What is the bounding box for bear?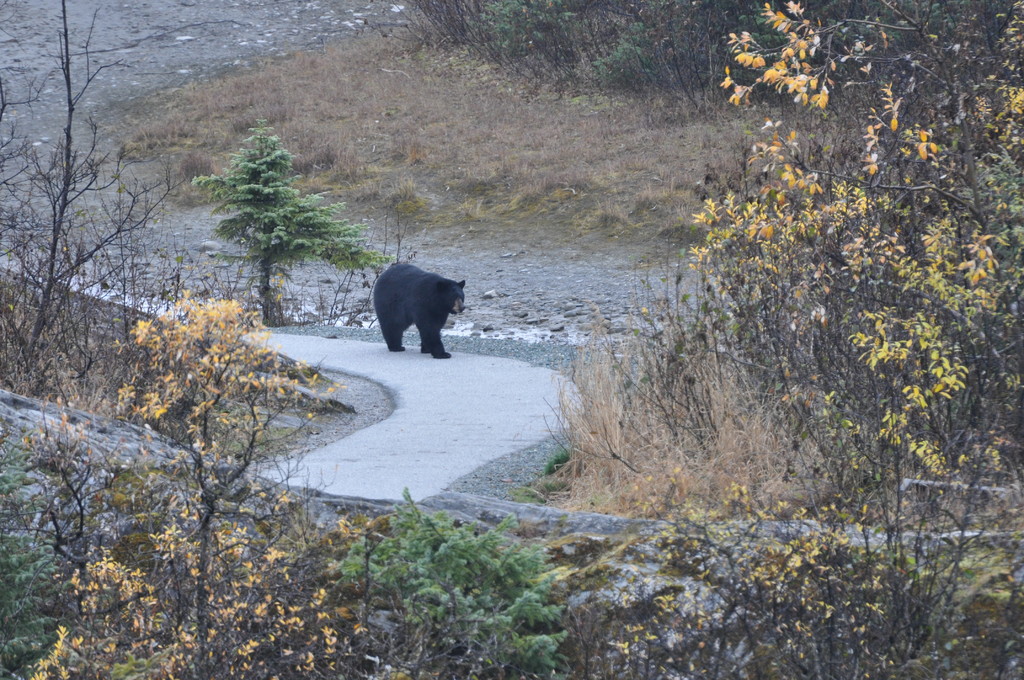
374/261/470/360.
